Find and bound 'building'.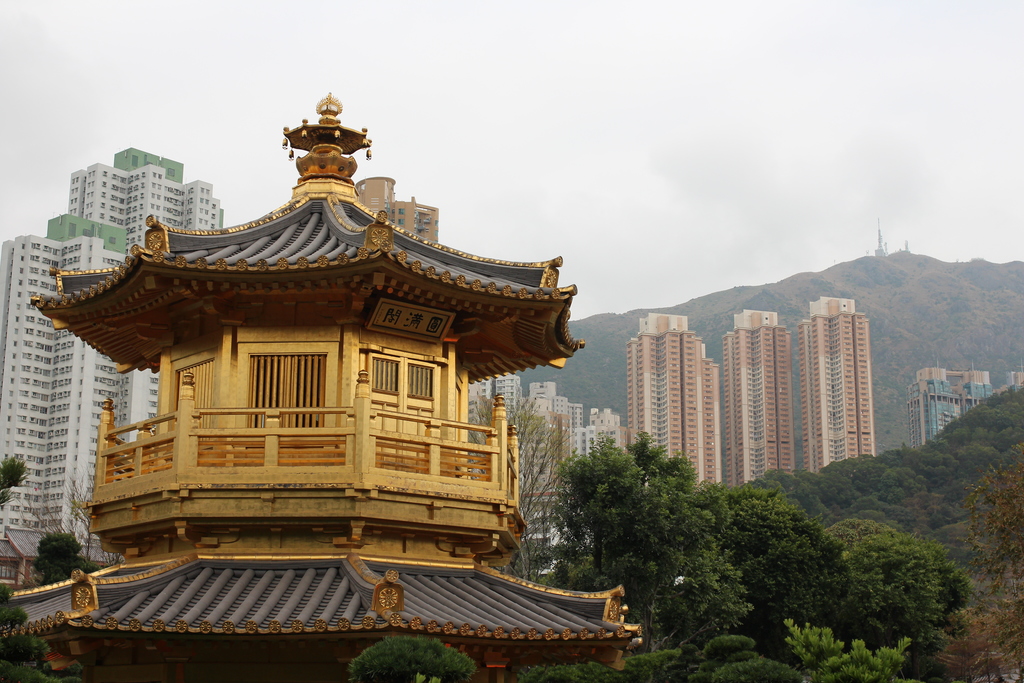
Bound: region(0, 90, 645, 682).
